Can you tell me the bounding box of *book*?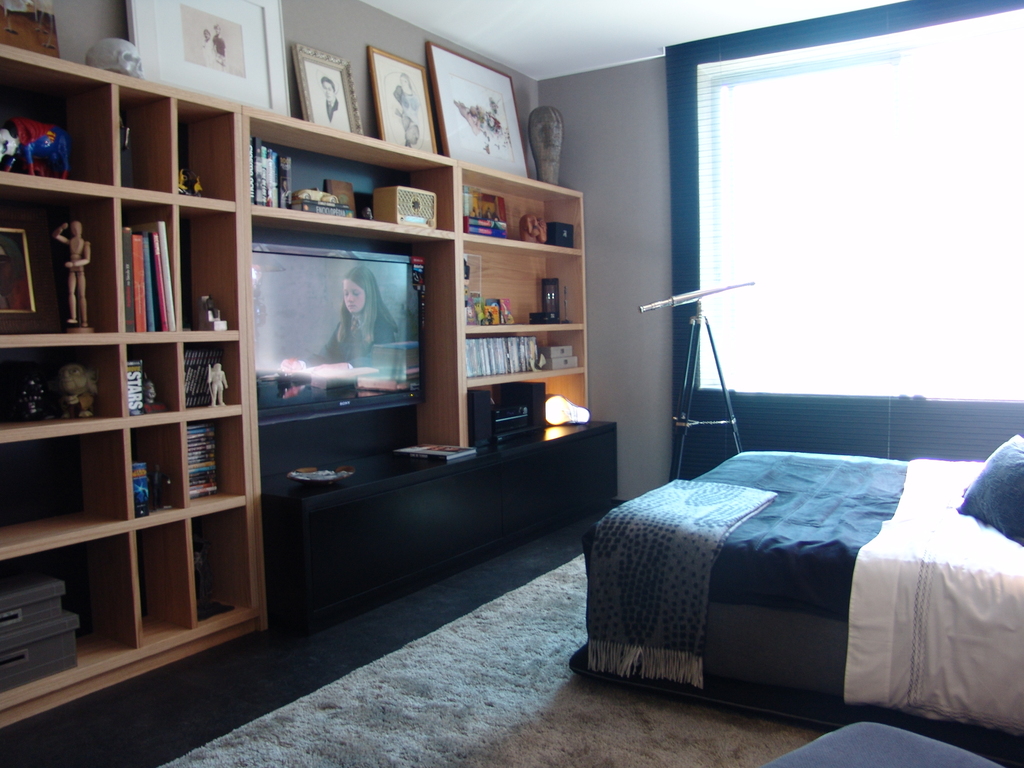
bbox=[186, 341, 230, 408].
